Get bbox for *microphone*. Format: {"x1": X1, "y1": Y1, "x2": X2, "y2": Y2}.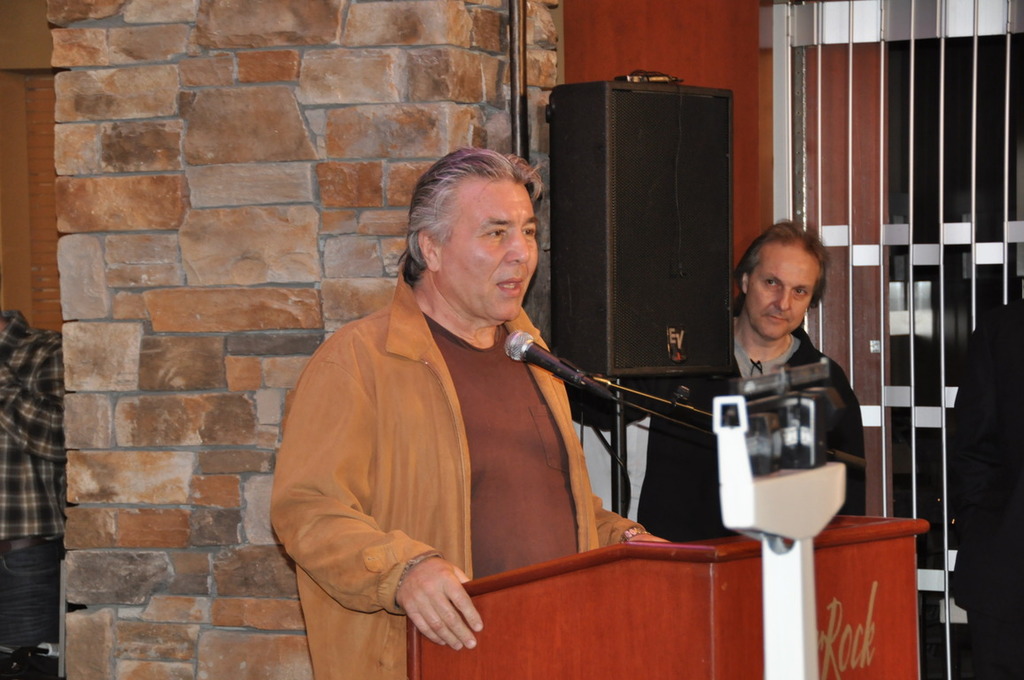
{"x1": 502, "y1": 328, "x2": 617, "y2": 406}.
